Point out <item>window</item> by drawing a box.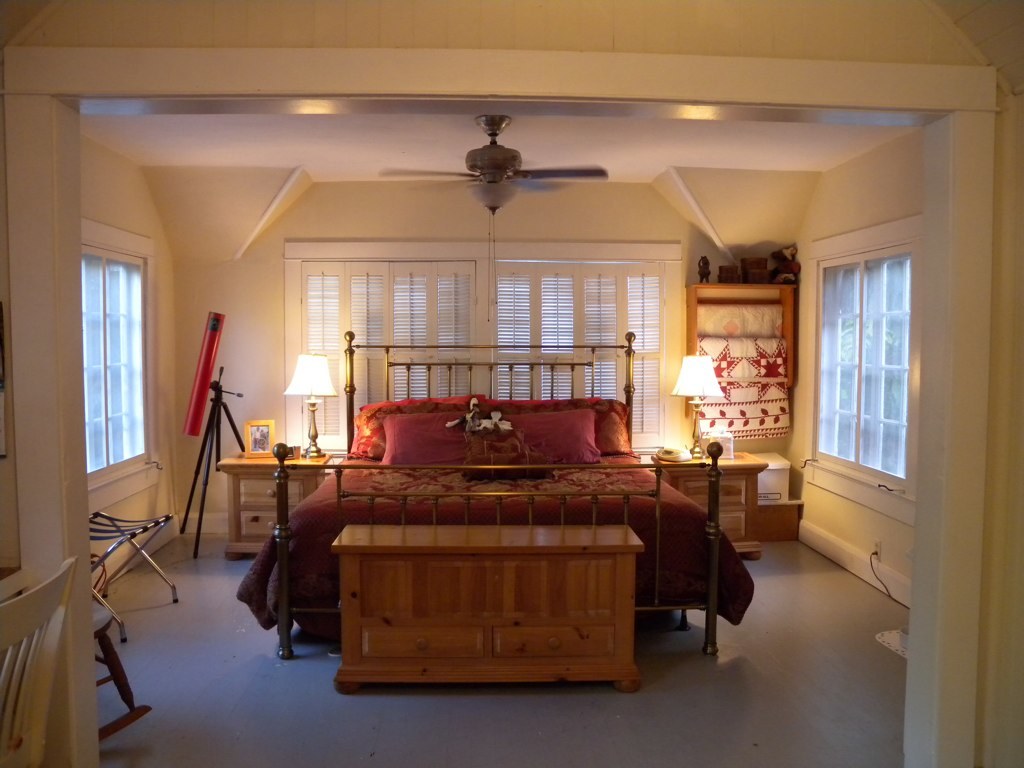
bbox=(281, 238, 685, 445).
